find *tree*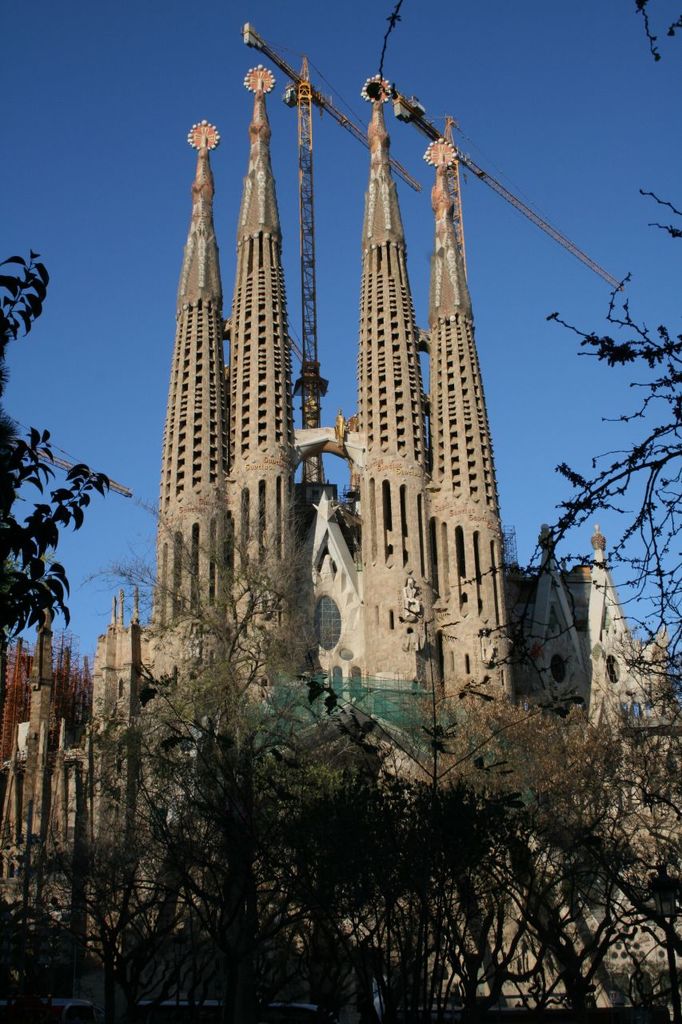
0 240 50 362
